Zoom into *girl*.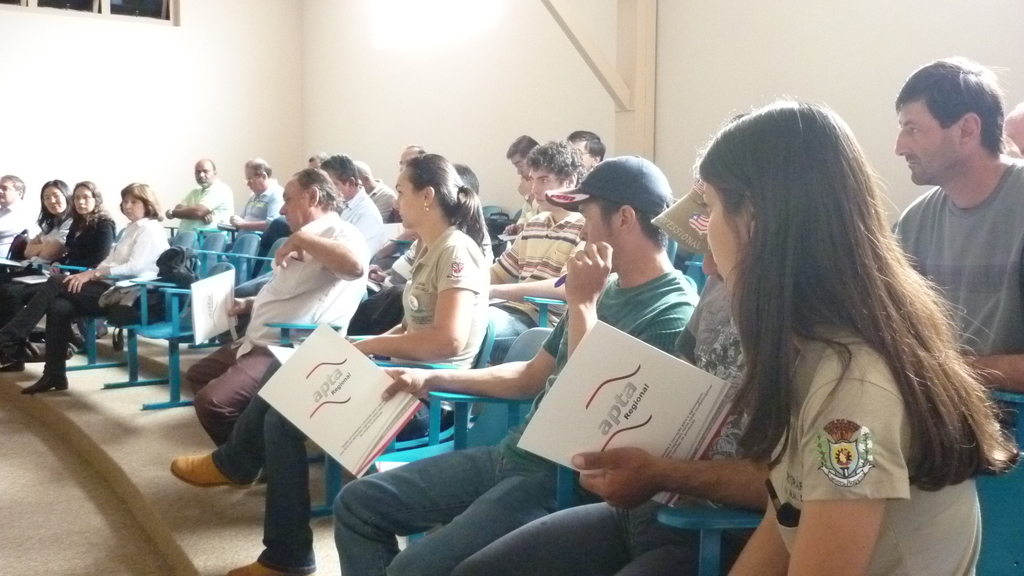
Zoom target: bbox=(172, 143, 489, 575).
